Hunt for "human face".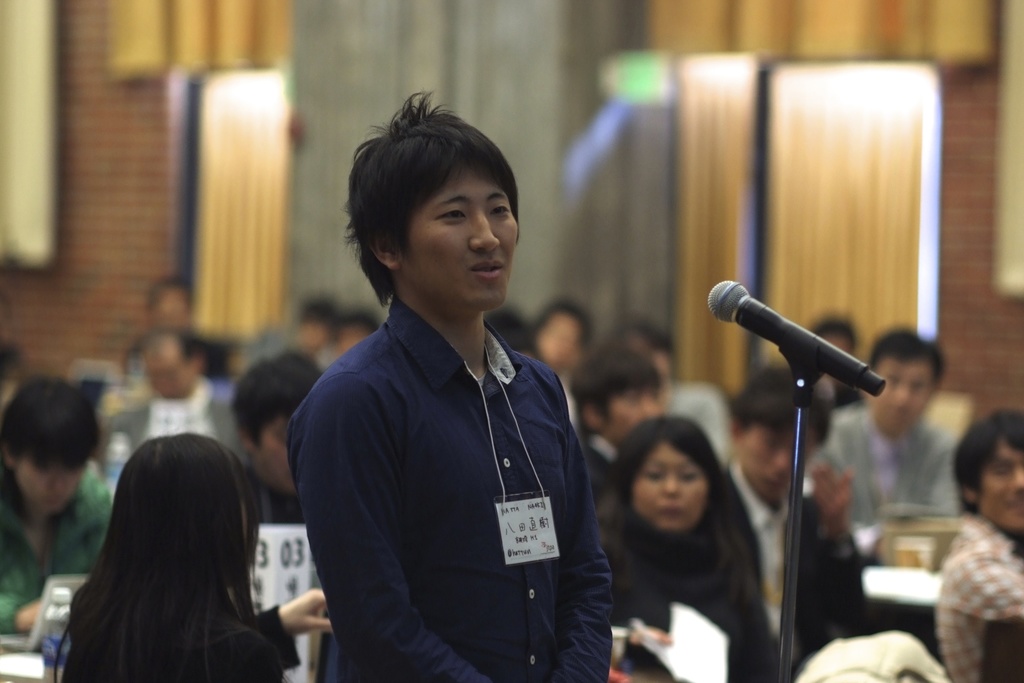
Hunted down at l=631, t=434, r=711, b=526.
